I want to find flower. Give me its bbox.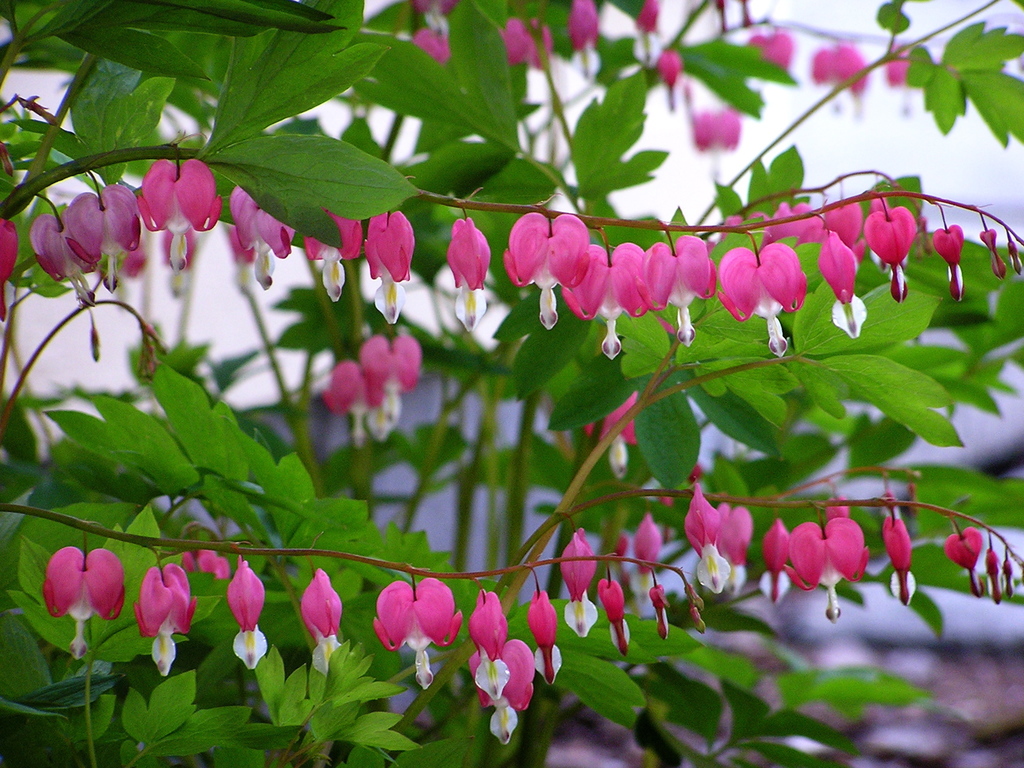
[left=689, top=82, right=749, bottom=152].
